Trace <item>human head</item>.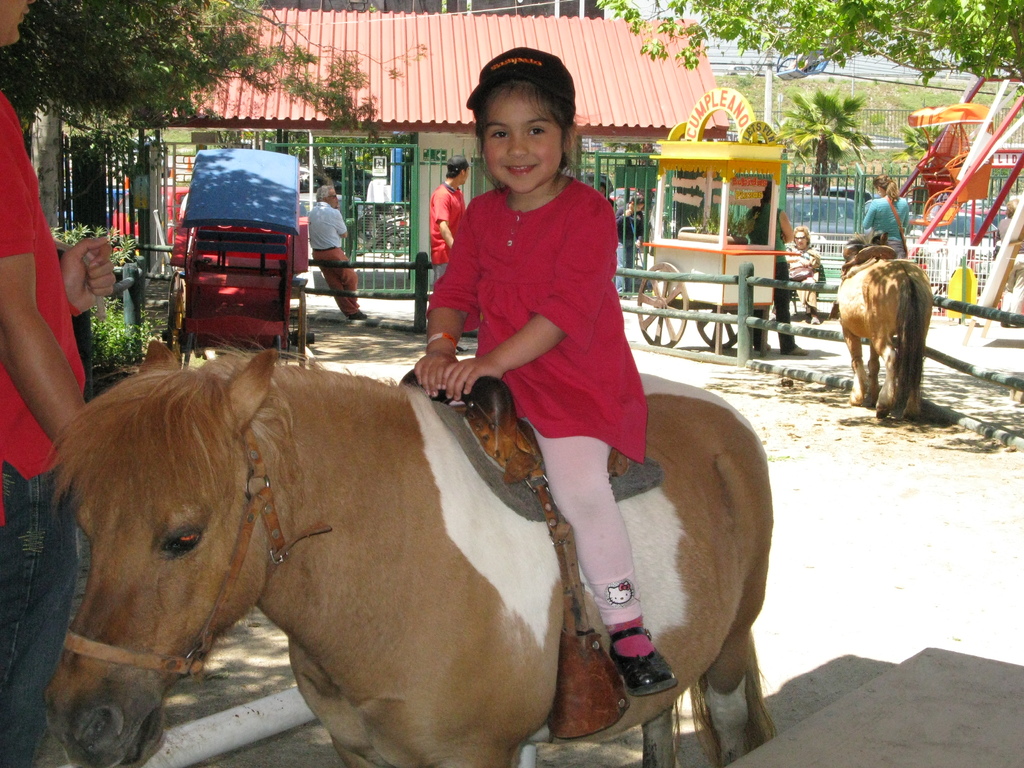
Traced to pyautogui.locateOnScreen(444, 157, 467, 188).
